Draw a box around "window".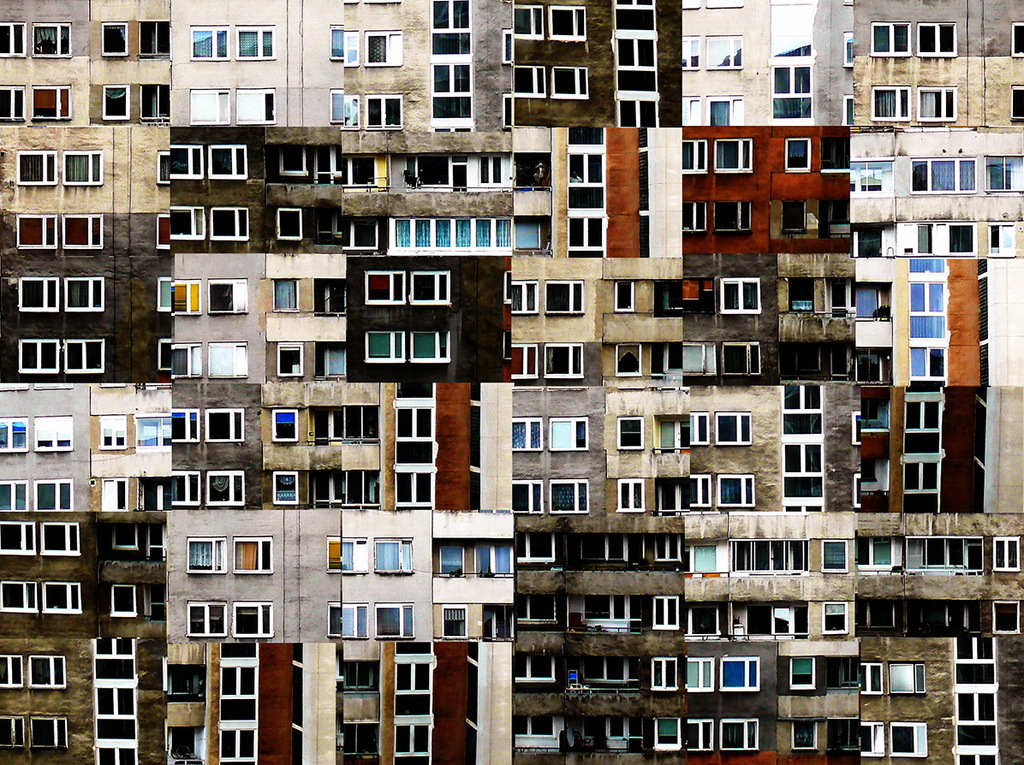
rect(266, 406, 299, 445).
